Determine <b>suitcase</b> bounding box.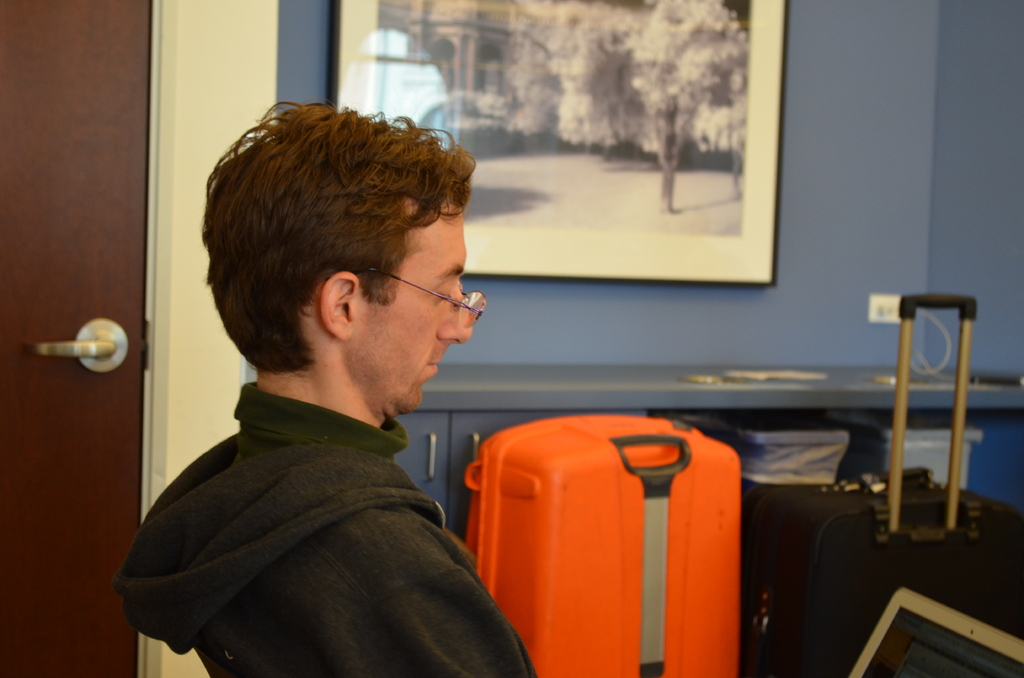
Determined: locate(756, 289, 1023, 677).
